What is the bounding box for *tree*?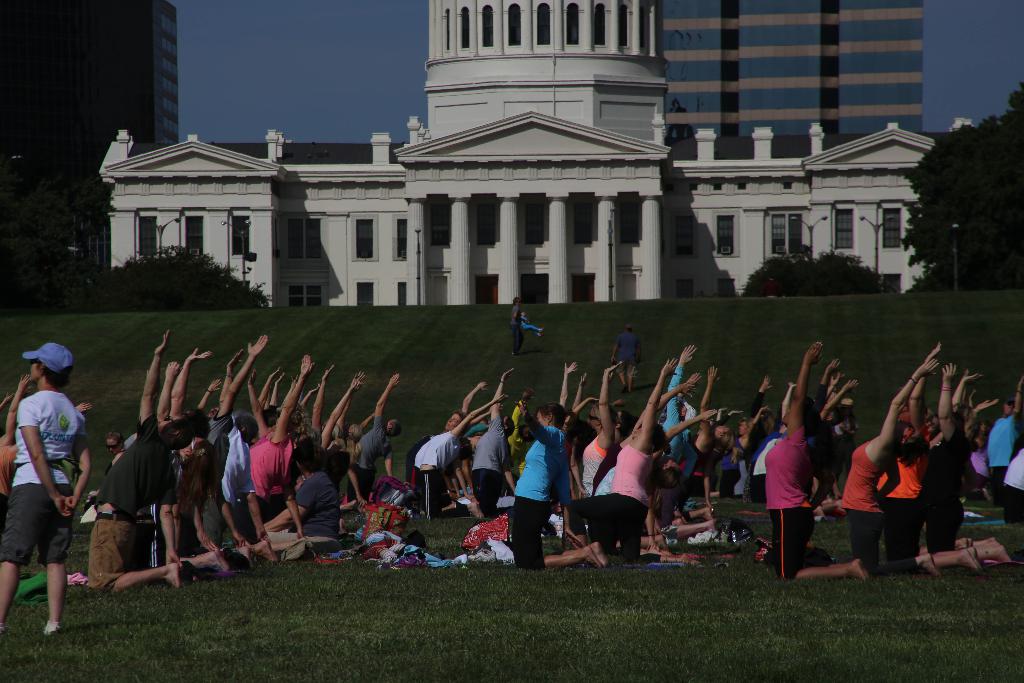
box=[913, 91, 1020, 284].
